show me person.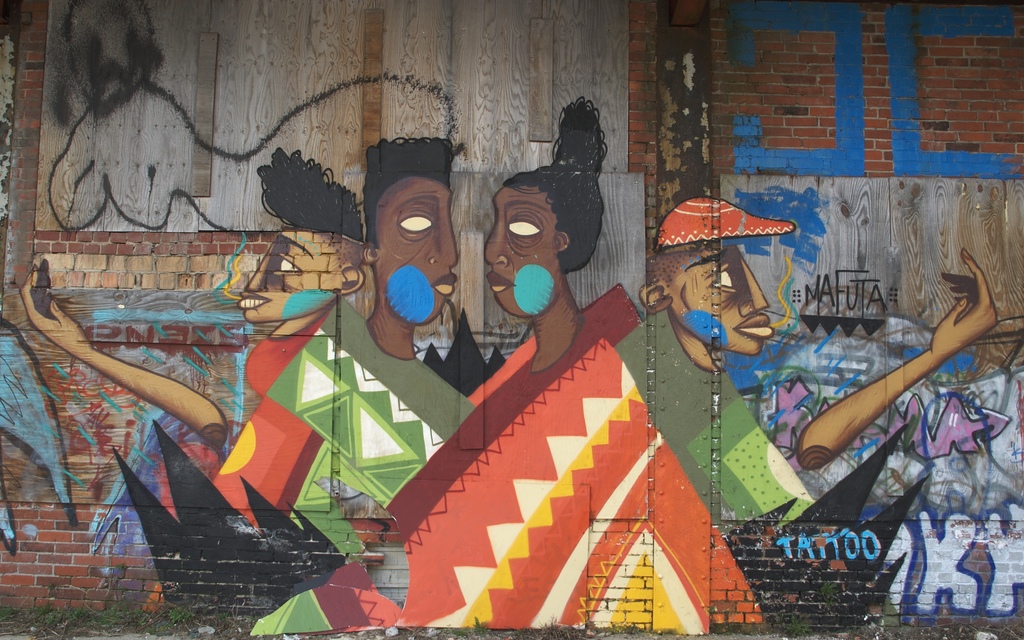
person is here: 616,195,1001,639.
